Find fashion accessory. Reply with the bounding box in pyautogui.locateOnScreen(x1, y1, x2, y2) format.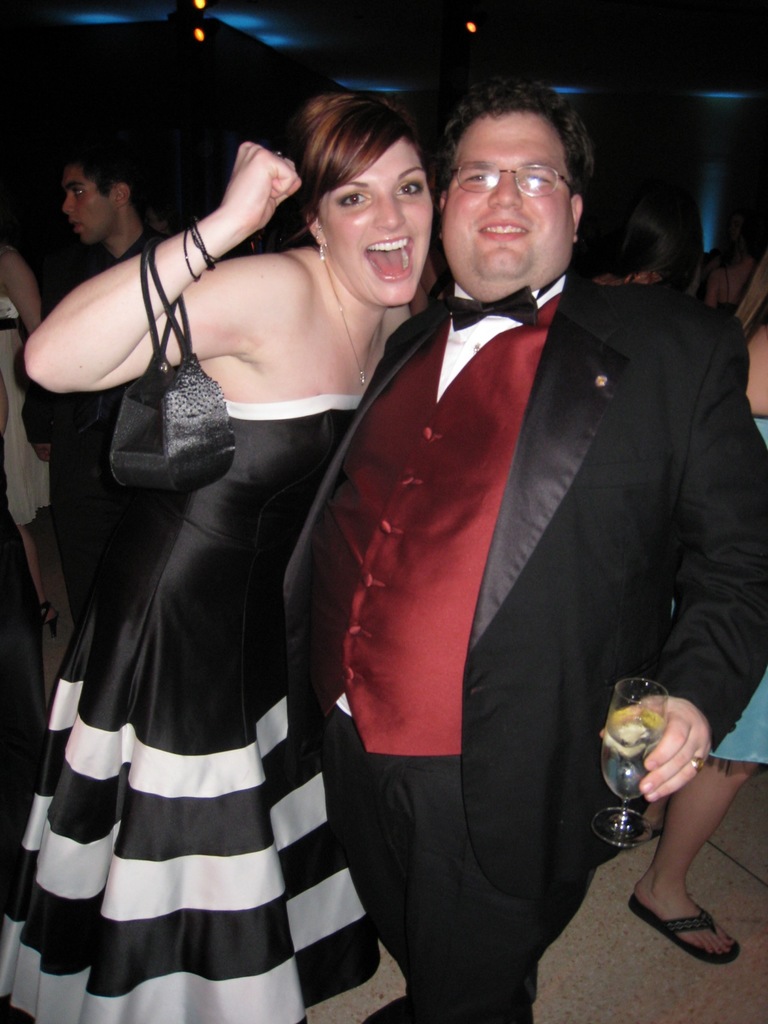
pyautogui.locateOnScreen(691, 755, 705, 772).
